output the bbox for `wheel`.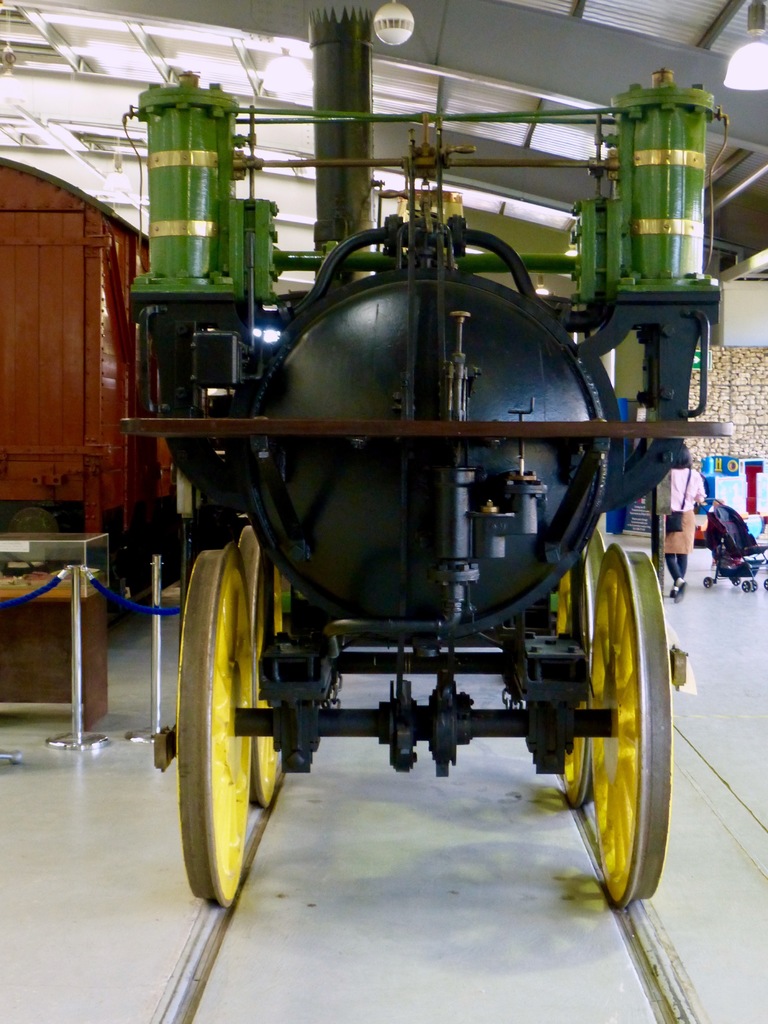
bbox(761, 579, 766, 589).
